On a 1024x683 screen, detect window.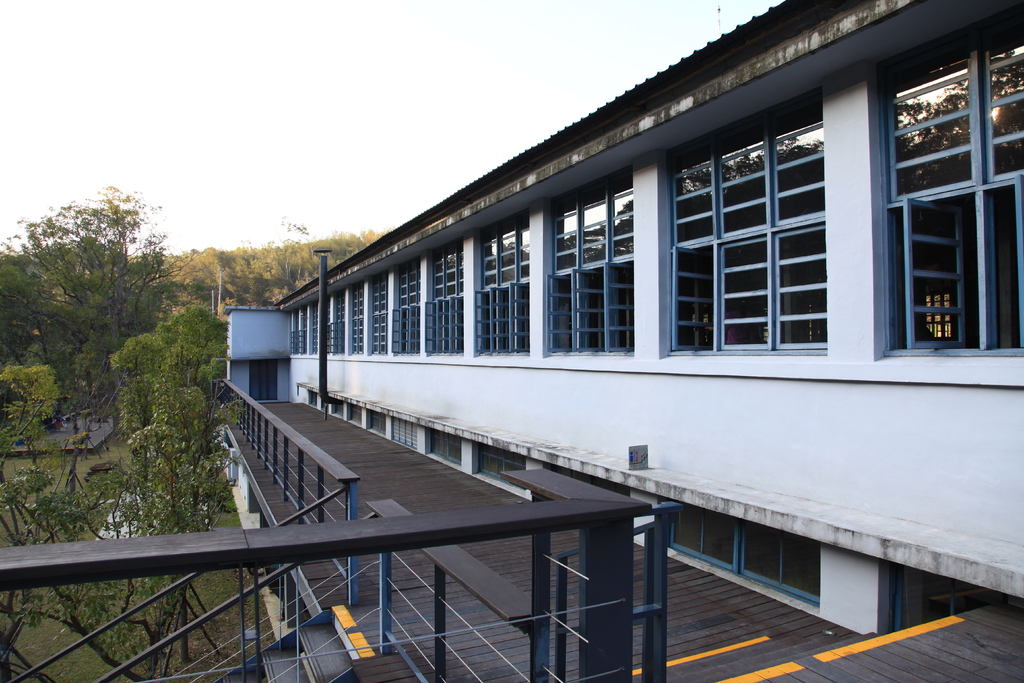
475/443/522/491.
